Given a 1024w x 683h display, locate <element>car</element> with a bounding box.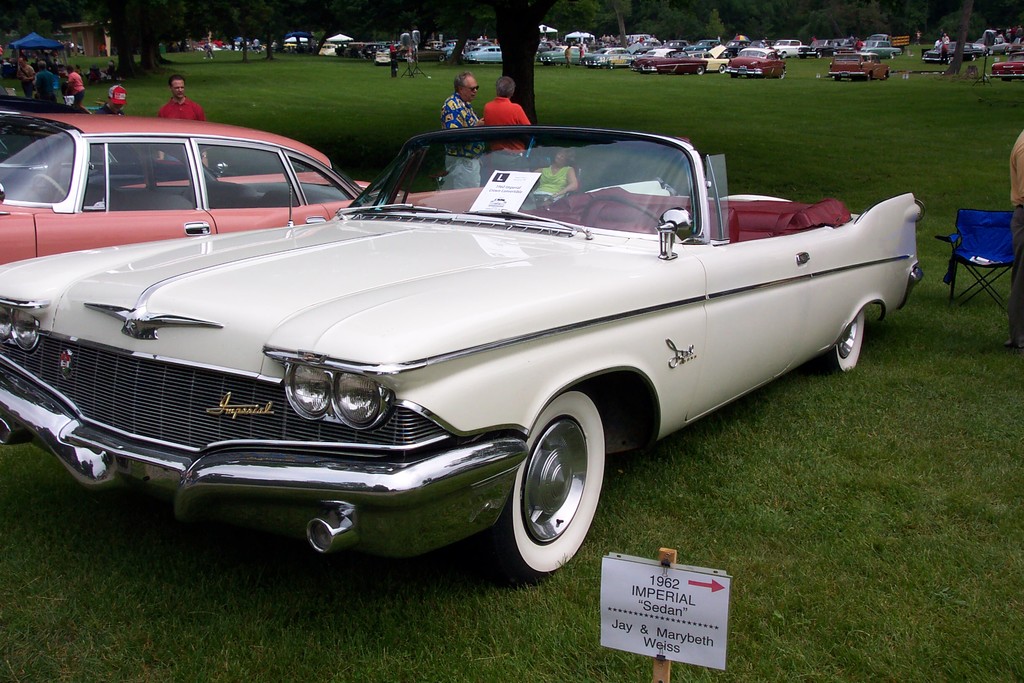
Located: detection(857, 38, 903, 61).
